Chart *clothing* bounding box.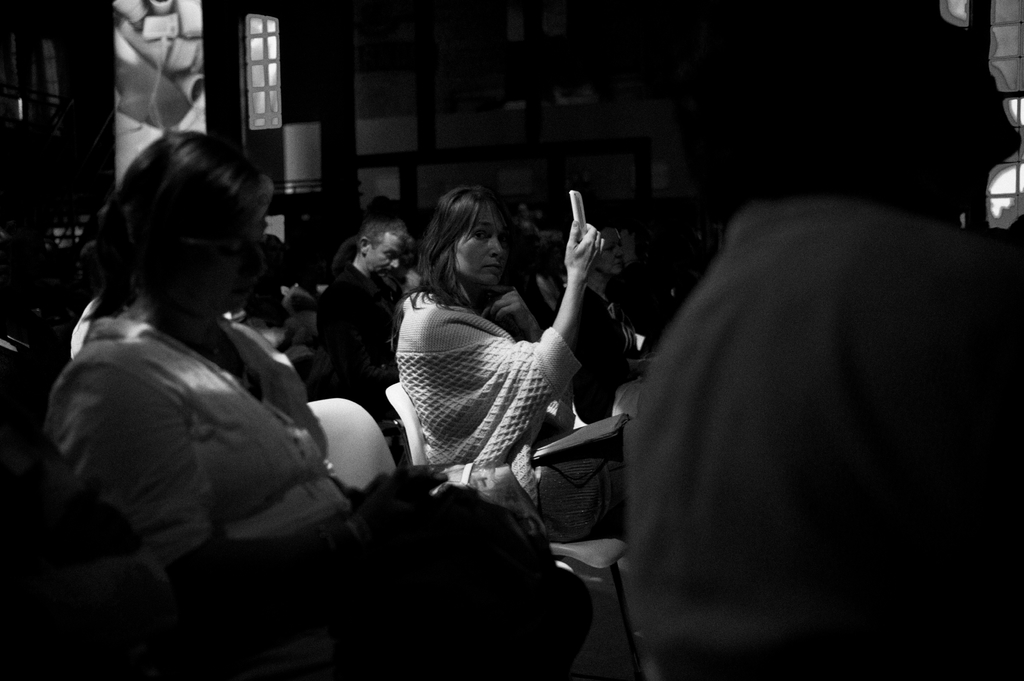
Charted: l=39, t=300, r=596, b=680.
